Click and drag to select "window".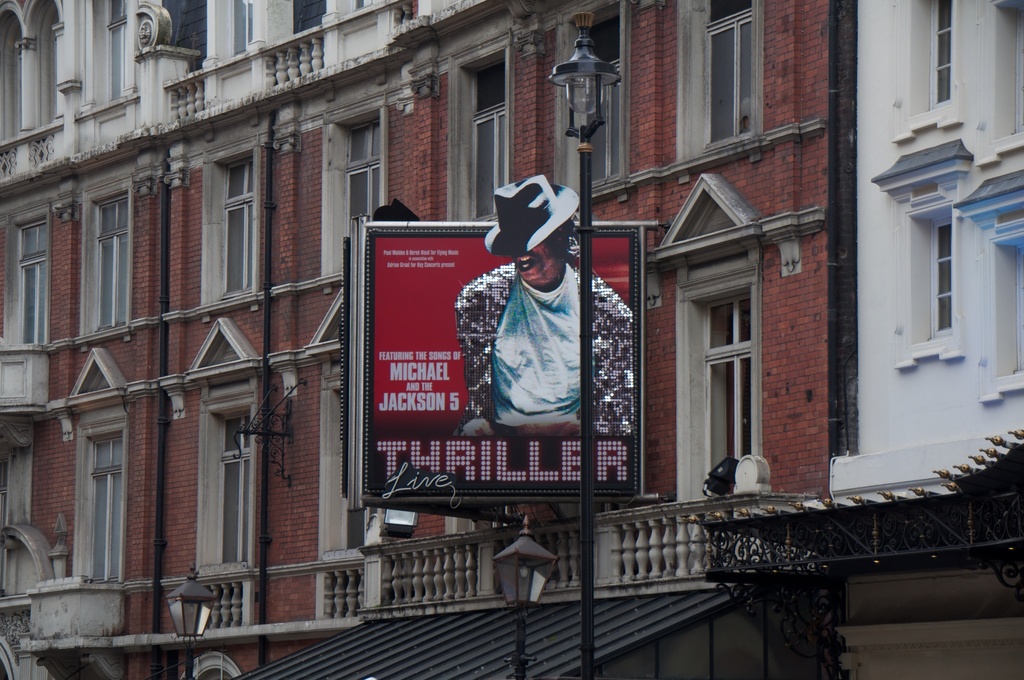
Selection: [left=705, top=7, right=755, bottom=142].
